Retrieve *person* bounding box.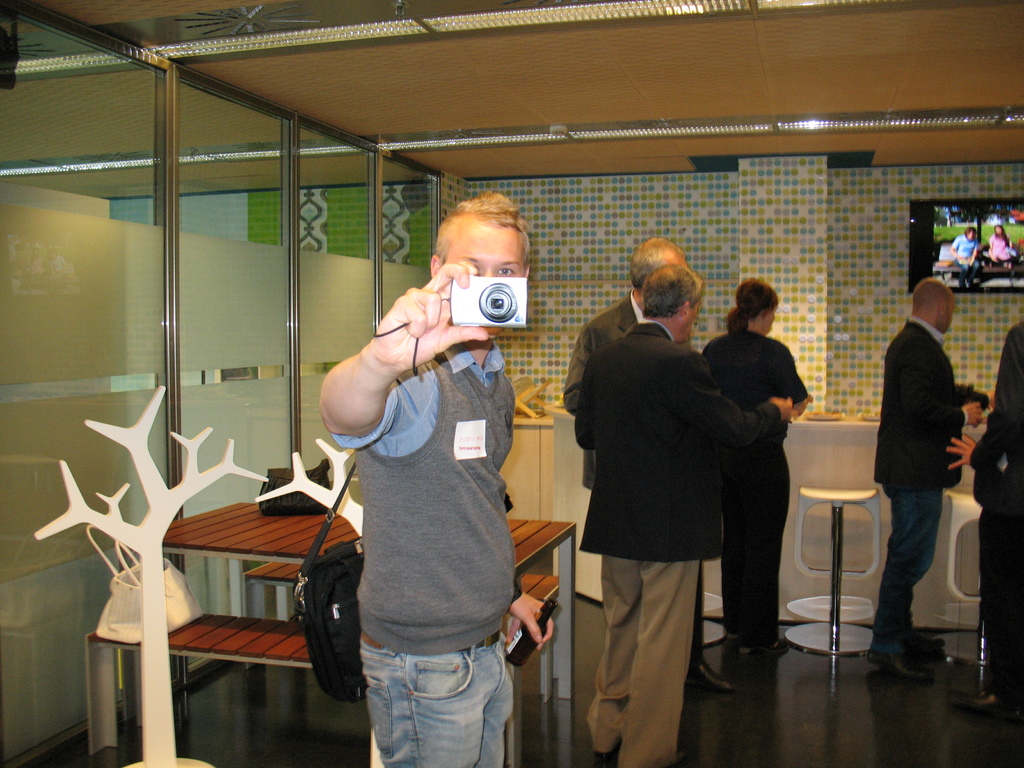
Bounding box: locate(320, 187, 556, 767).
